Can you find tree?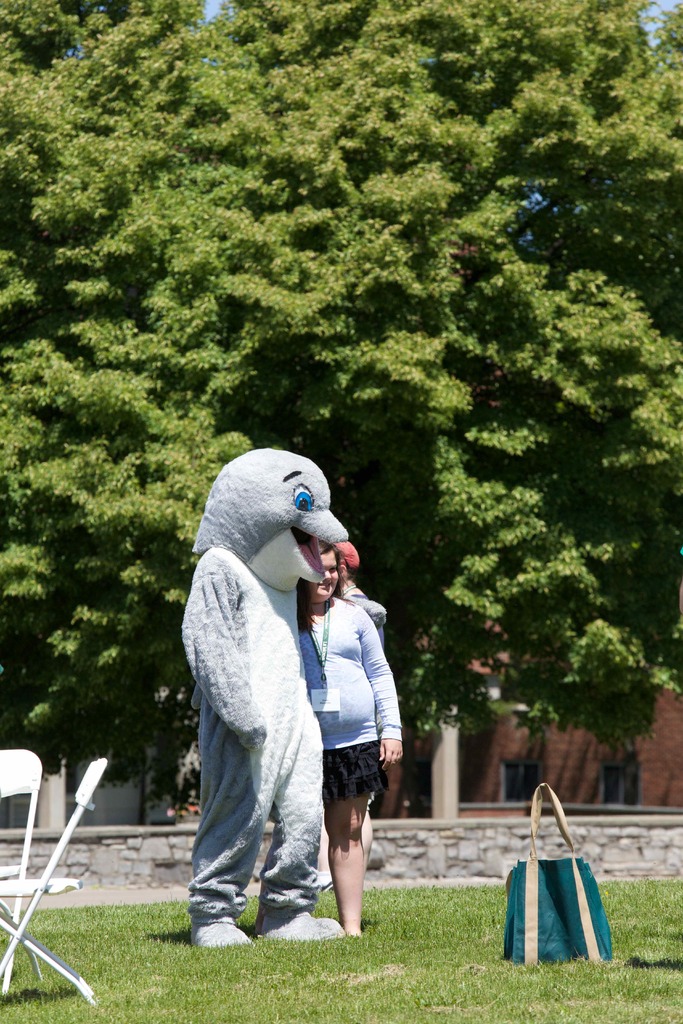
Yes, bounding box: [212, 0, 682, 759].
